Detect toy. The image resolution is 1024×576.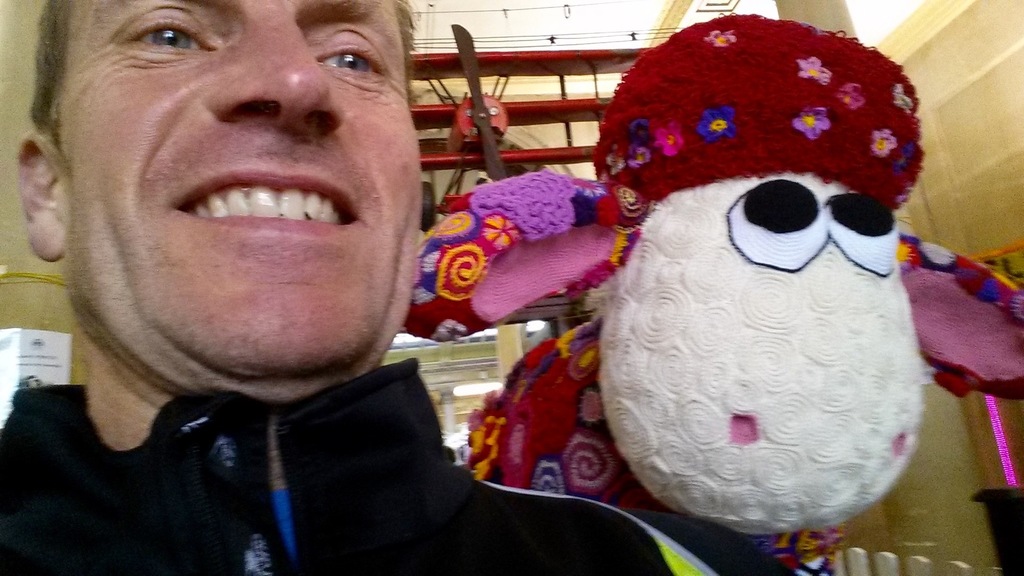
x1=415, y1=13, x2=538, y2=233.
